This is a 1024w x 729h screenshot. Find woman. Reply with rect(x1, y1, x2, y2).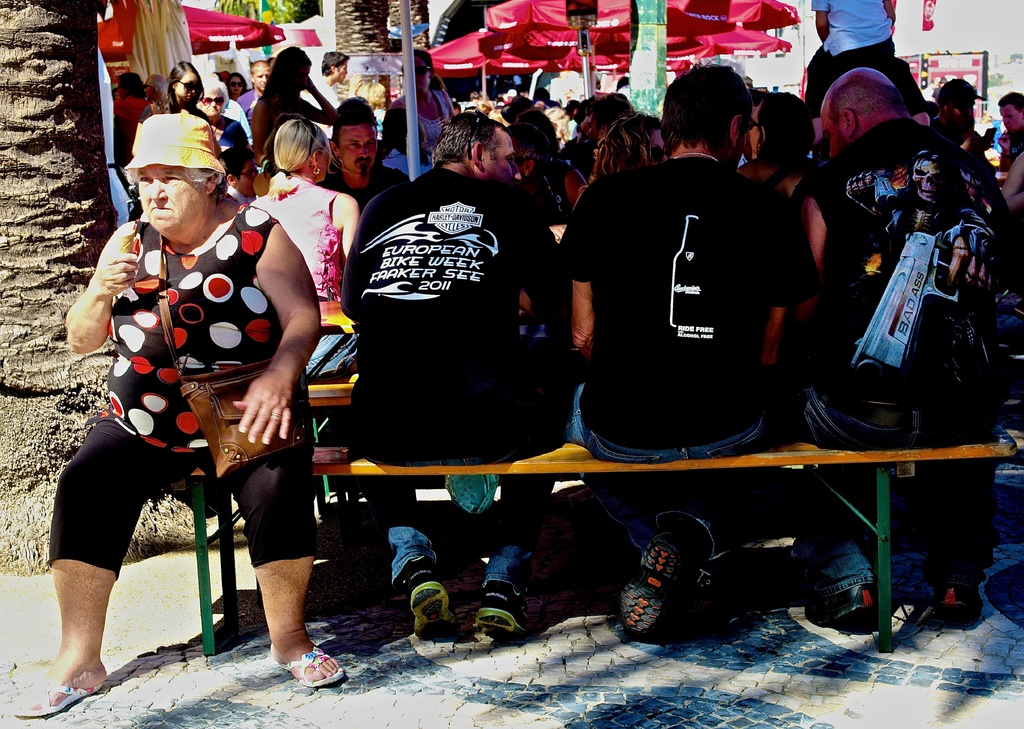
rect(195, 77, 249, 152).
